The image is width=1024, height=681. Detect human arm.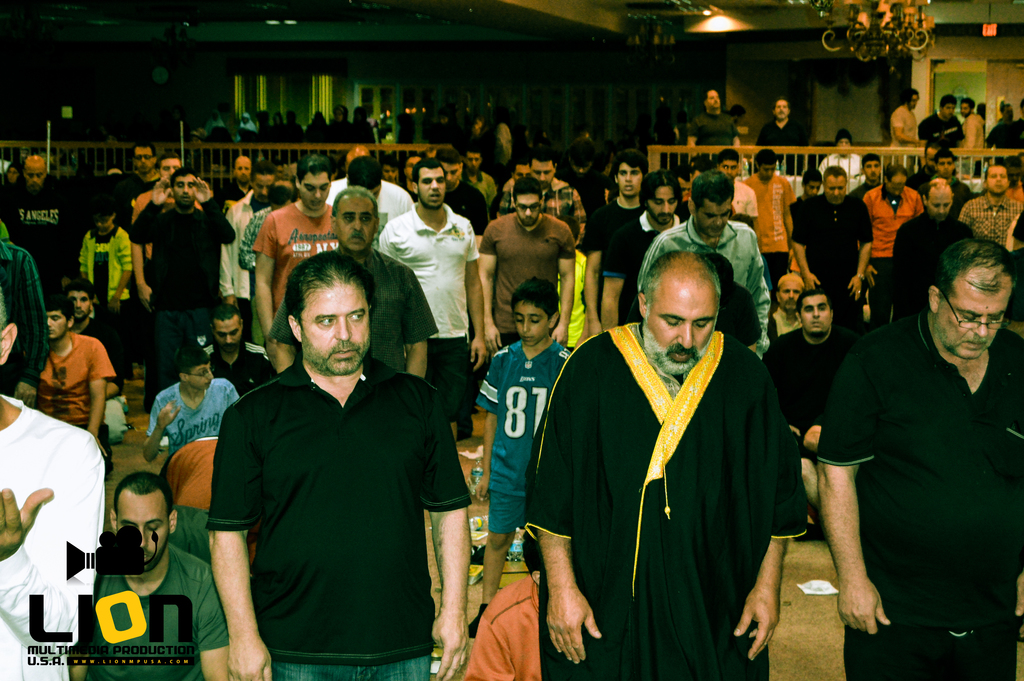
Detection: <region>470, 226, 488, 370</region>.
